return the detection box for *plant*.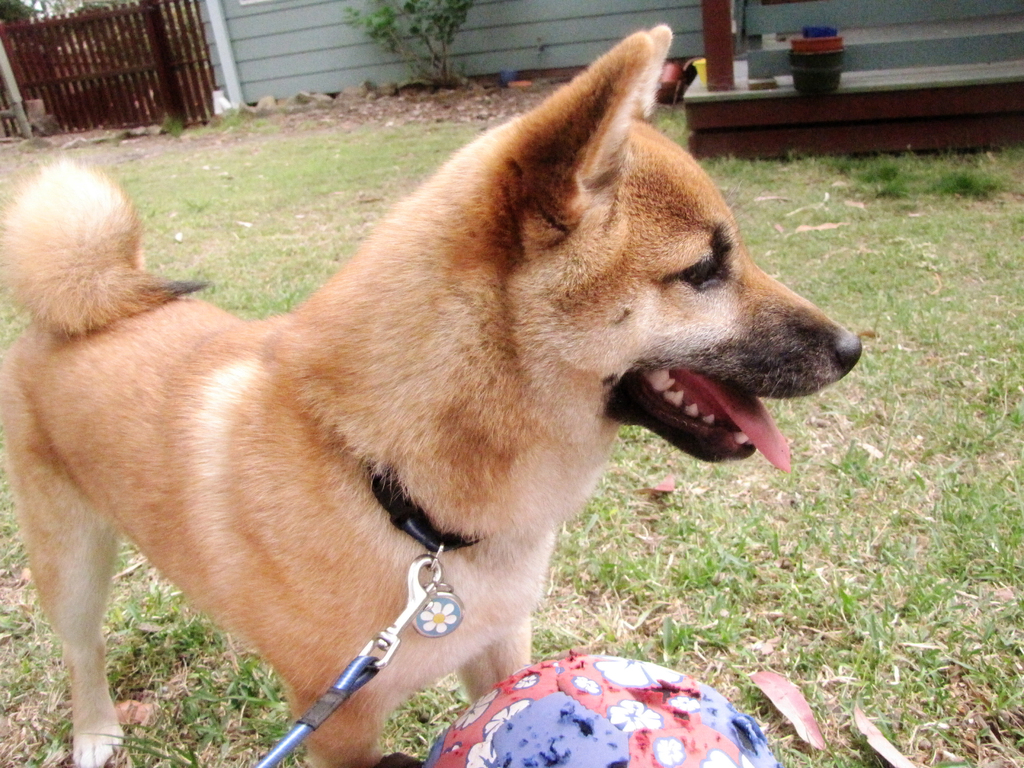
box=[344, 0, 471, 86].
